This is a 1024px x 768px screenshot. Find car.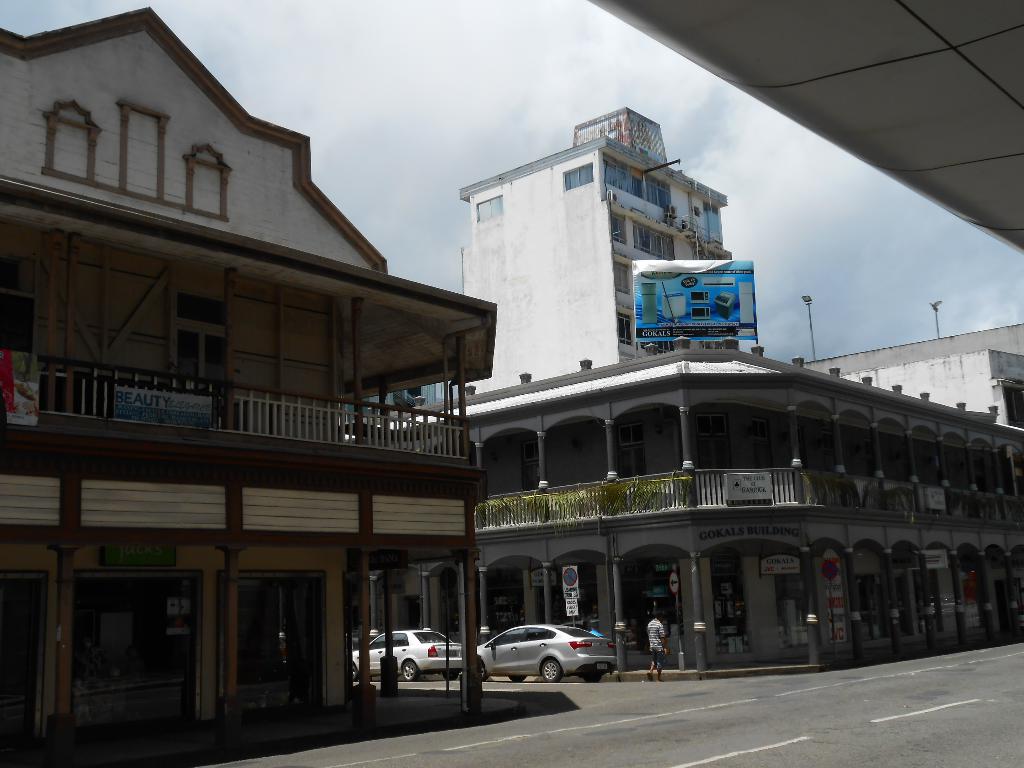
Bounding box: box=[348, 622, 463, 685].
